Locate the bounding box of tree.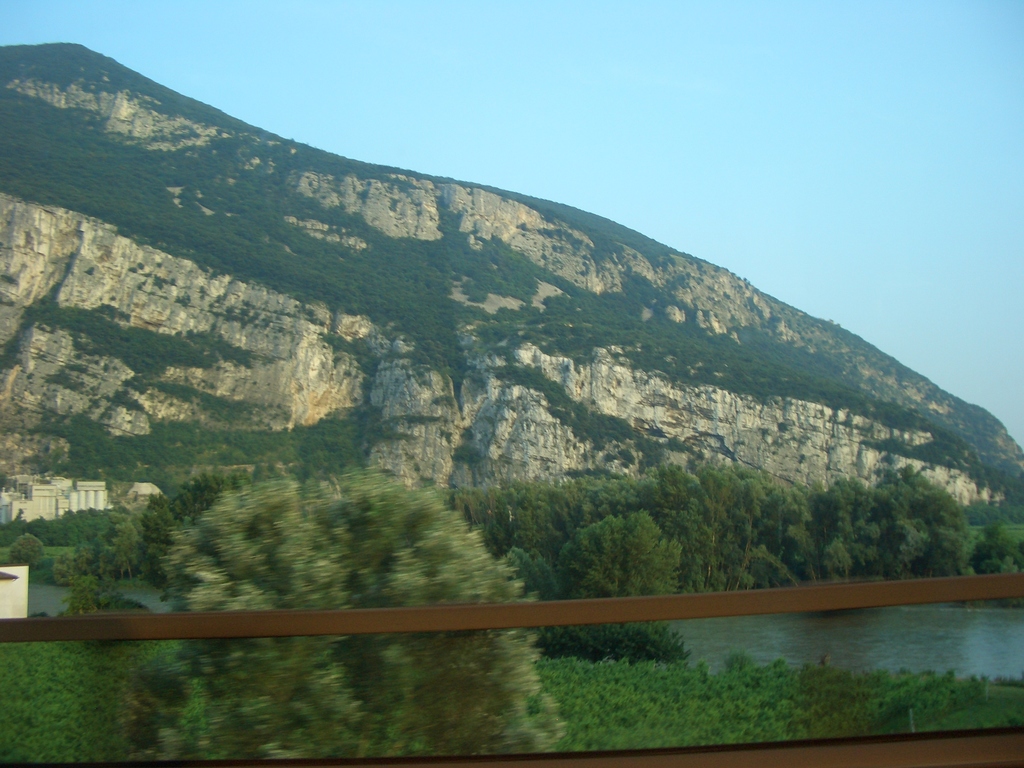
Bounding box: (552,511,682,596).
